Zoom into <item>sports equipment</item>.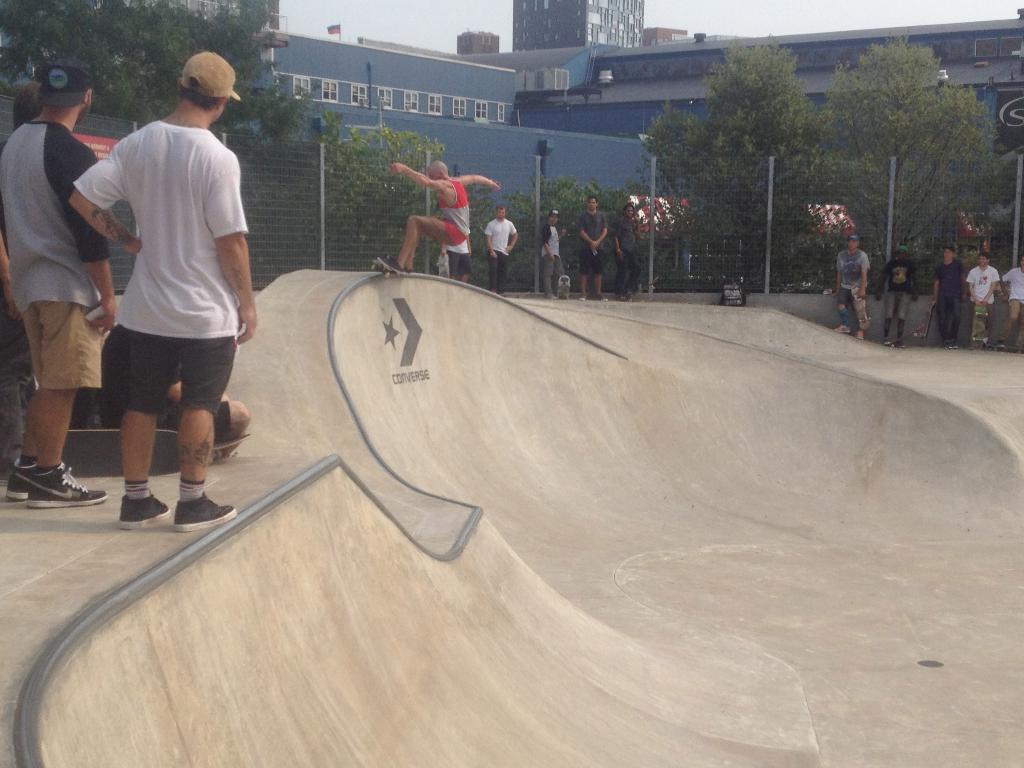
Zoom target: [852, 287, 867, 329].
